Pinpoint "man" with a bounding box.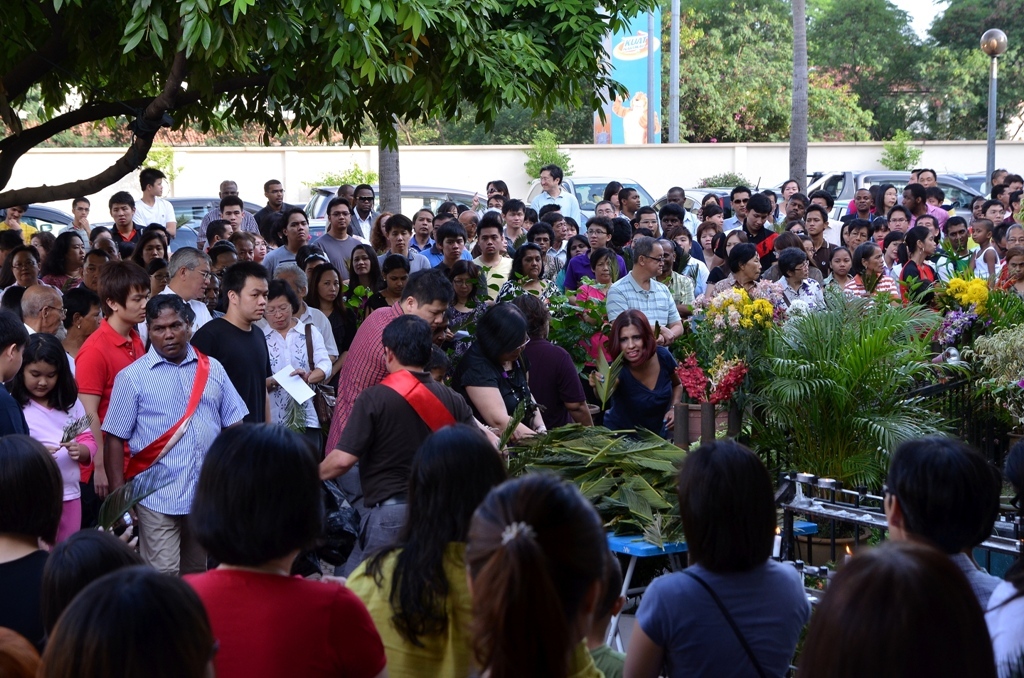
(100, 292, 250, 574).
